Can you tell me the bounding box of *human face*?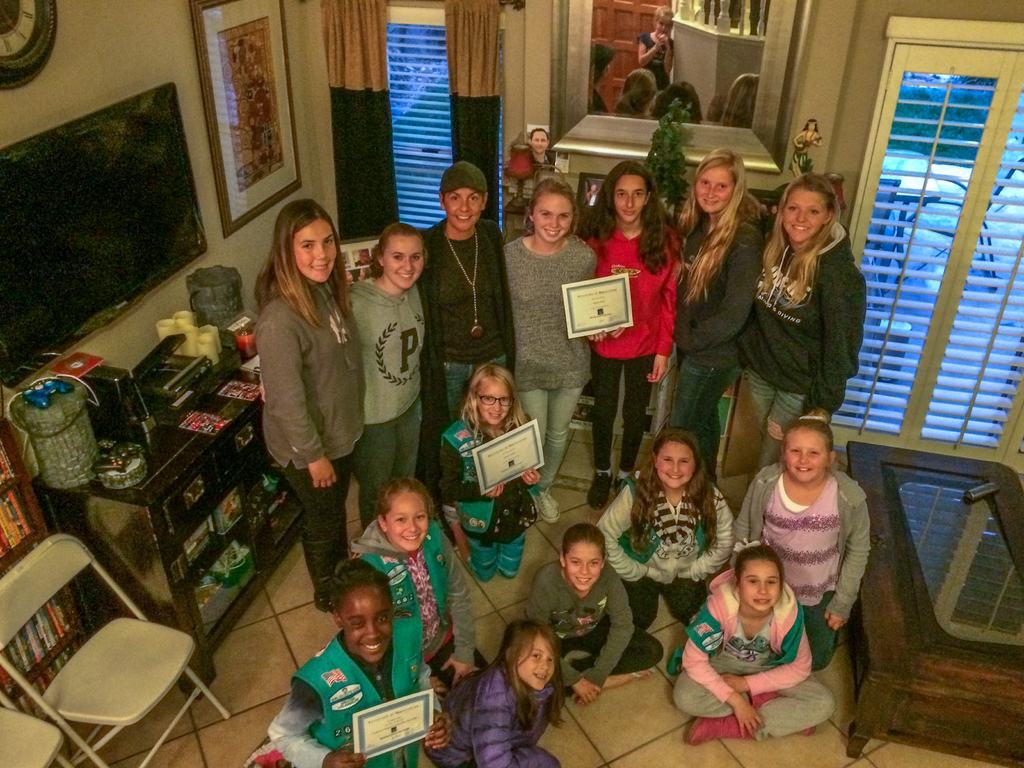
l=515, t=632, r=558, b=692.
